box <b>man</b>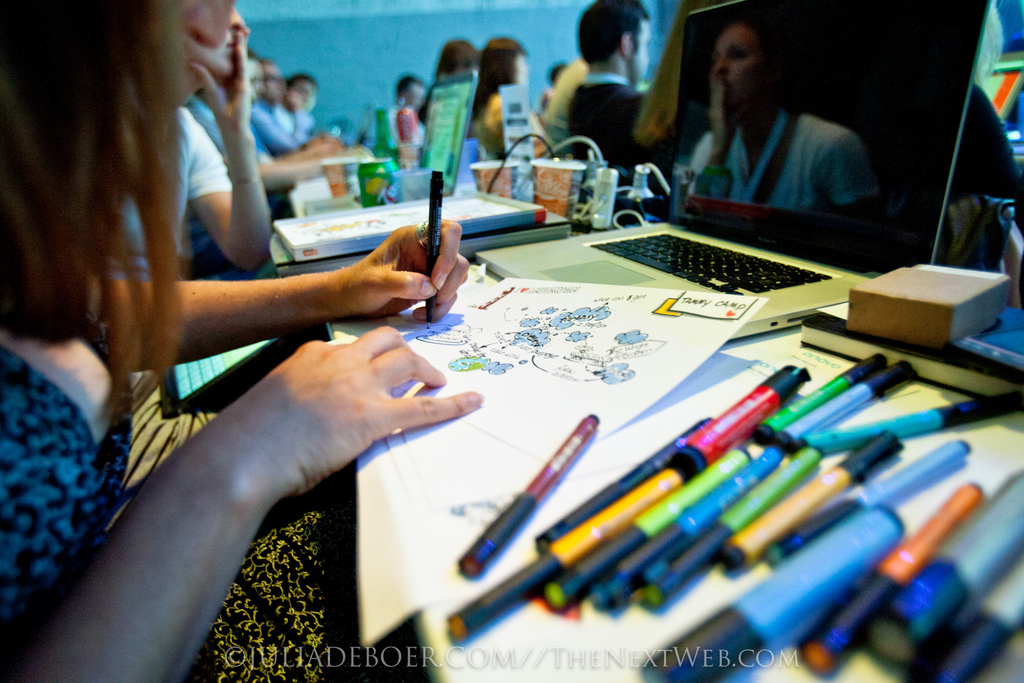
(left=568, top=0, right=672, bottom=192)
